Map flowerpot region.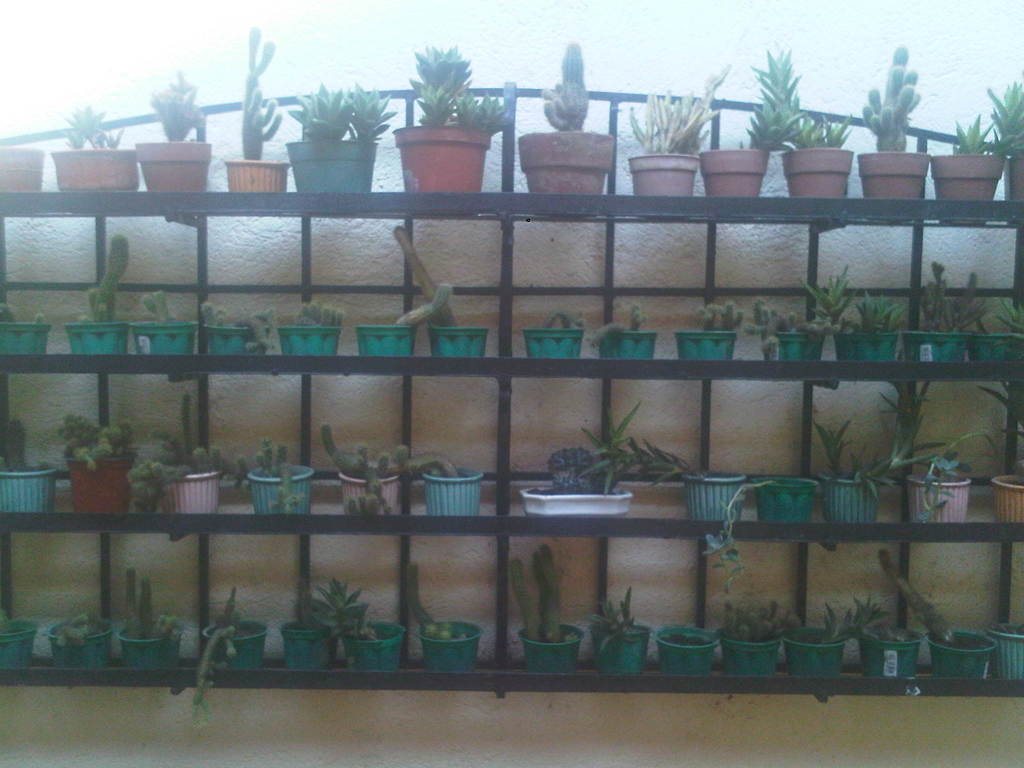
Mapped to BBox(0, 321, 50, 349).
